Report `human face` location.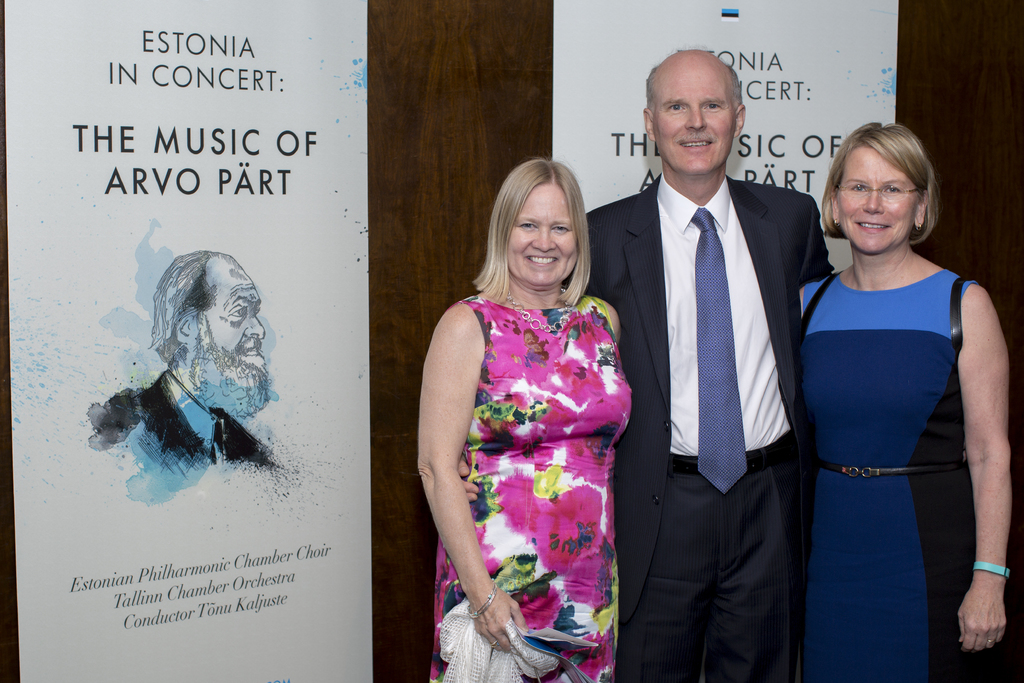
Report: l=505, t=177, r=585, b=294.
